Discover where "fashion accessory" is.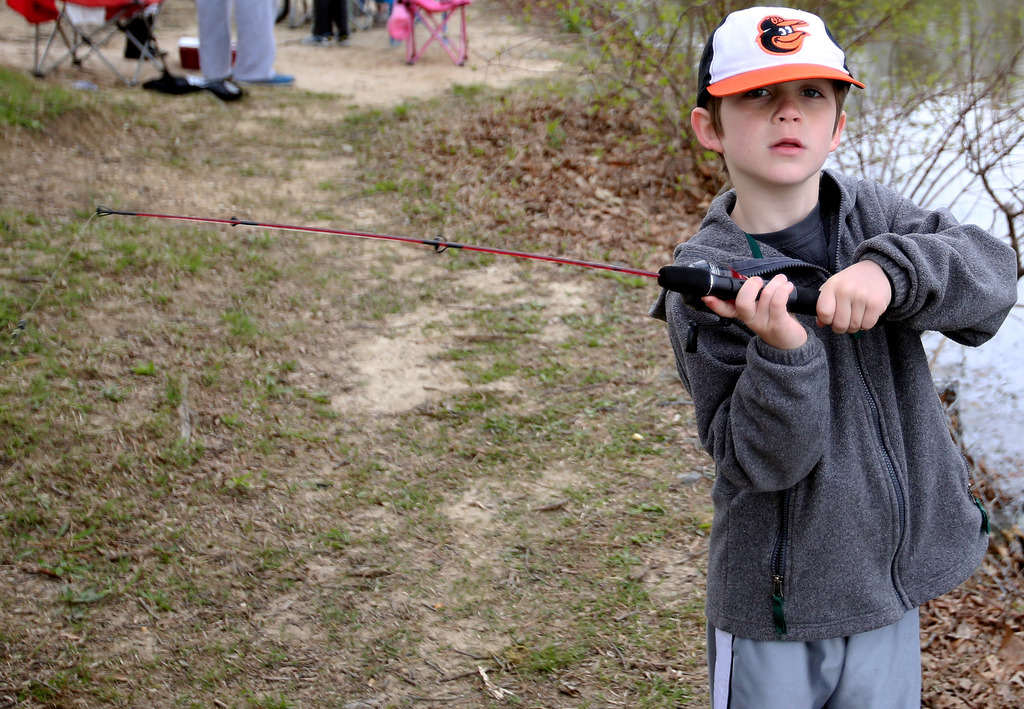
Discovered at locate(694, 4, 865, 109).
